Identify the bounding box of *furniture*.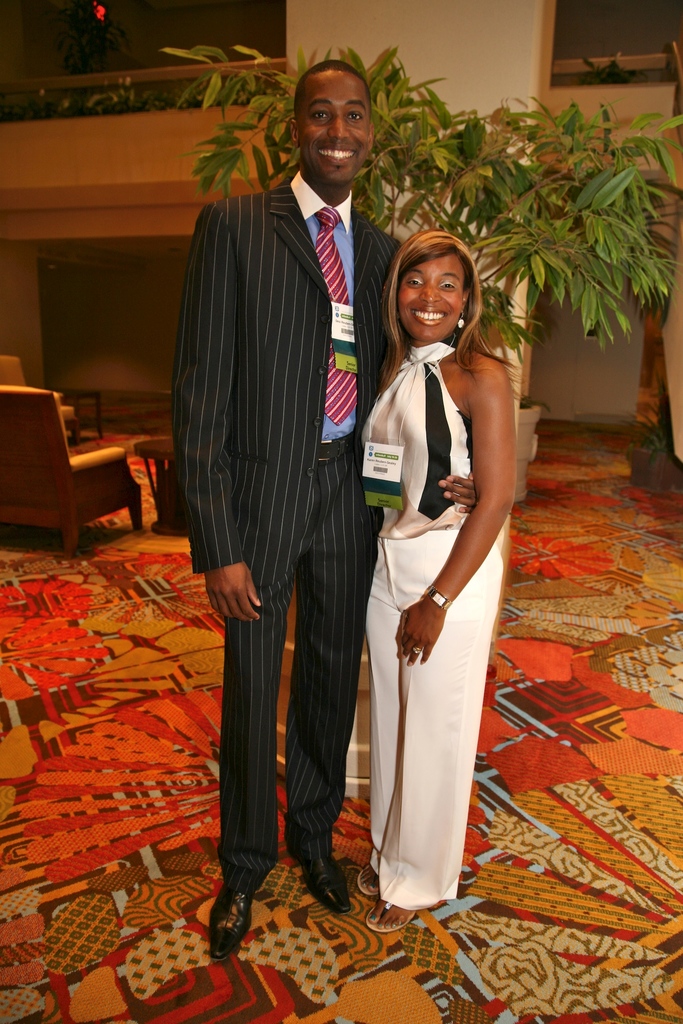
[0,385,141,560].
